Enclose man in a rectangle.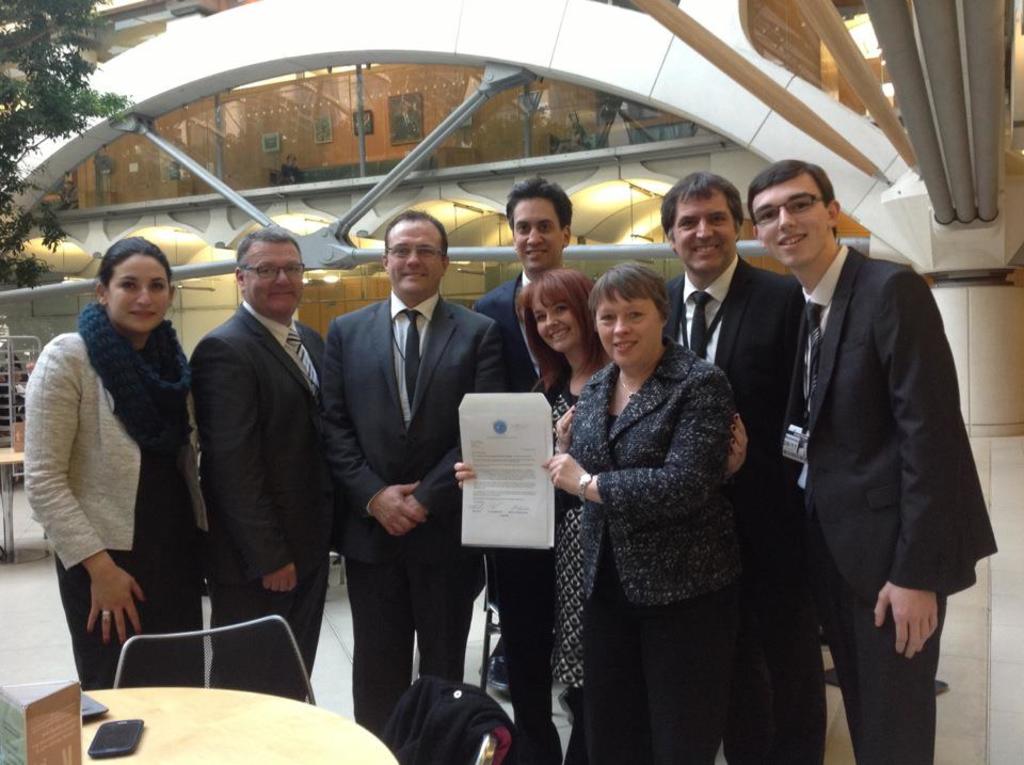
(x1=654, y1=170, x2=814, y2=764).
